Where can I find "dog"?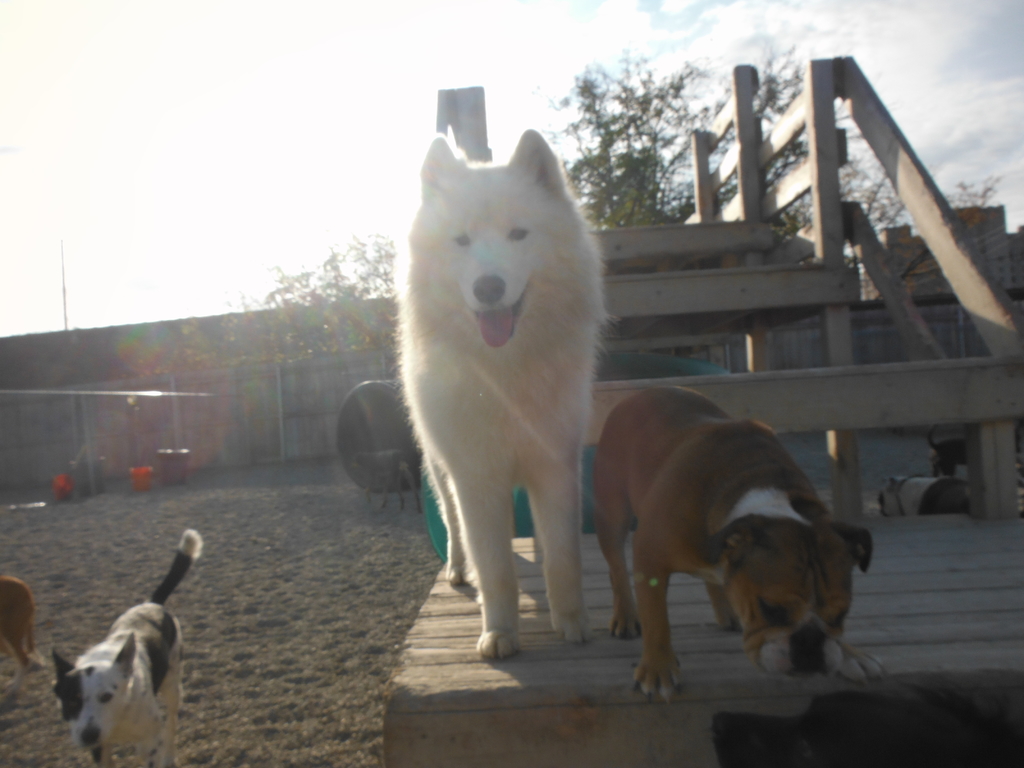
You can find it at bbox=[0, 575, 51, 675].
